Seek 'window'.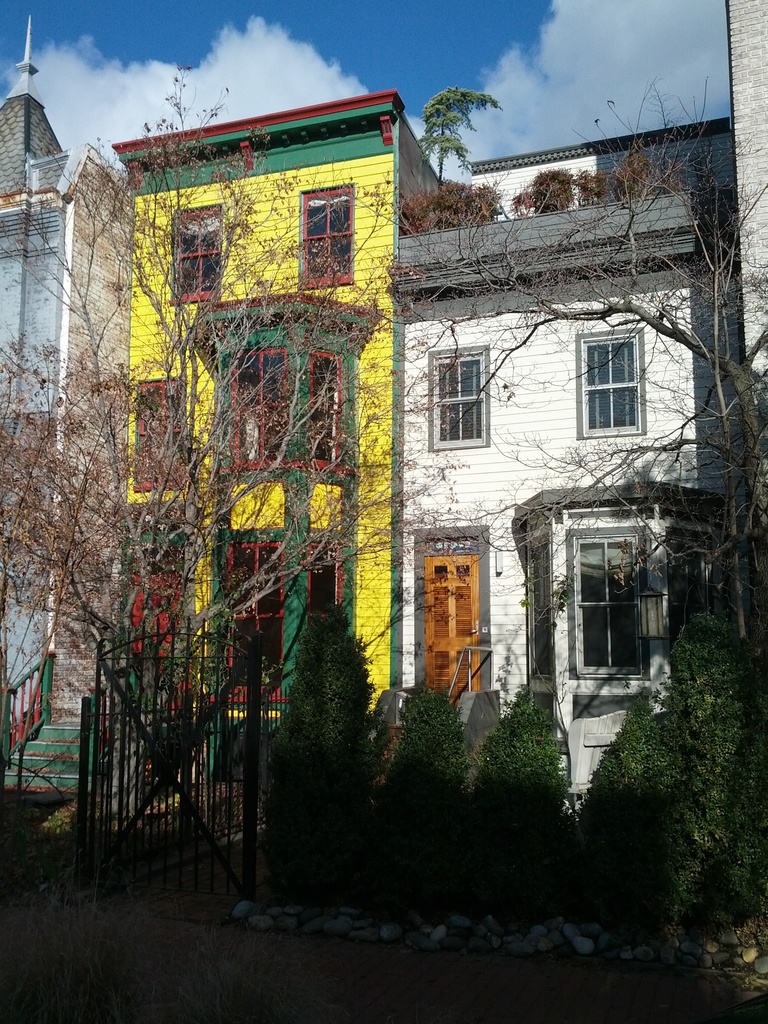
region(219, 342, 339, 477).
